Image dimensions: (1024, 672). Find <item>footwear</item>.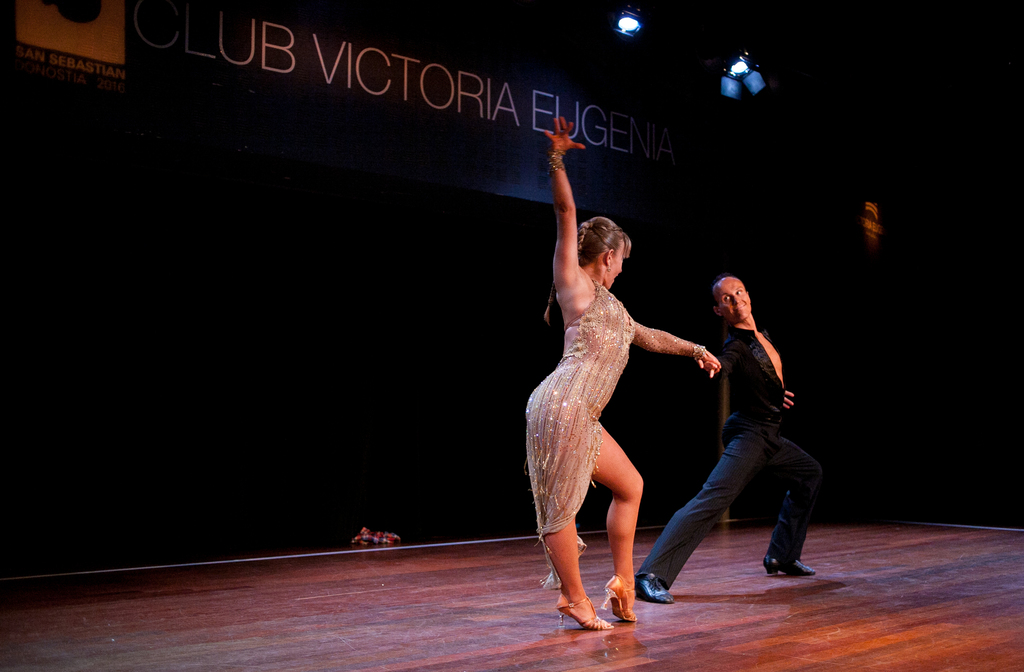
rect(566, 591, 618, 634).
